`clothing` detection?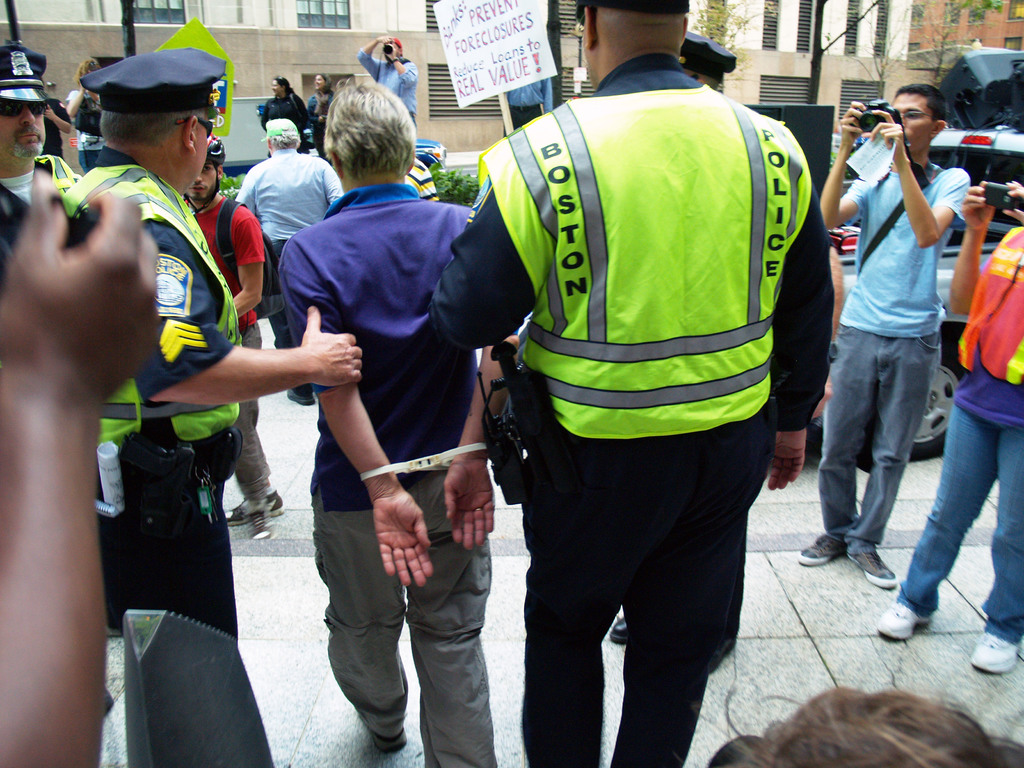
bbox=[305, 90, 334, 146]
